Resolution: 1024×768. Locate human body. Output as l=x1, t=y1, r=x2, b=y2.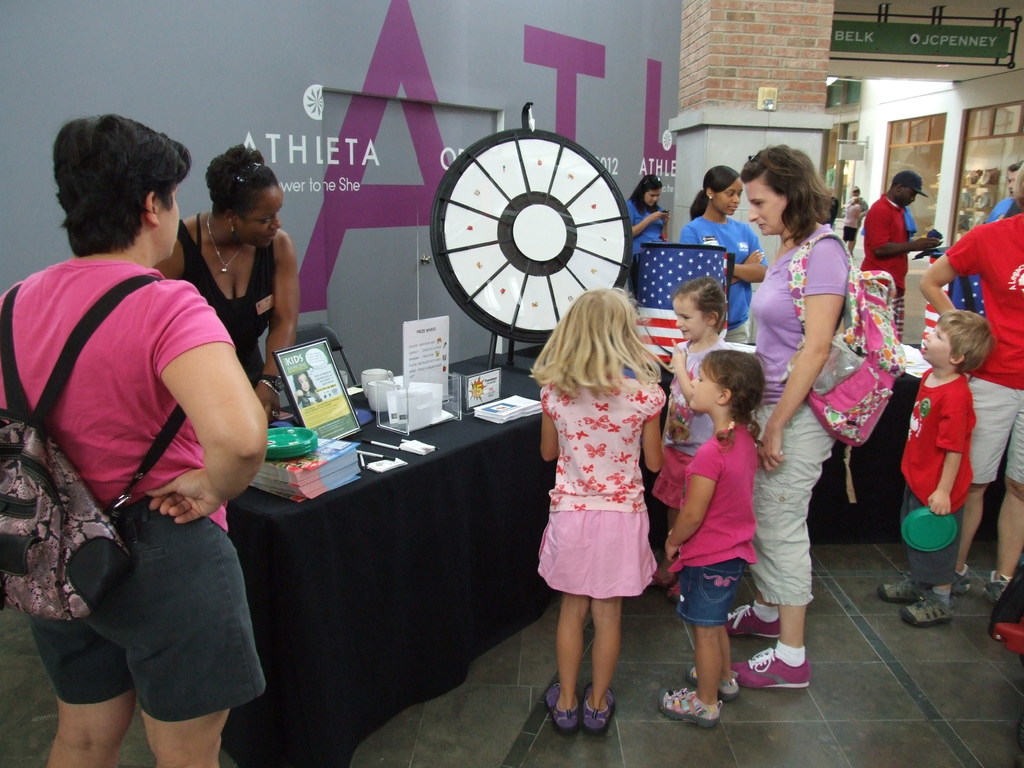
l=676, t=214, r=776, b=339.
